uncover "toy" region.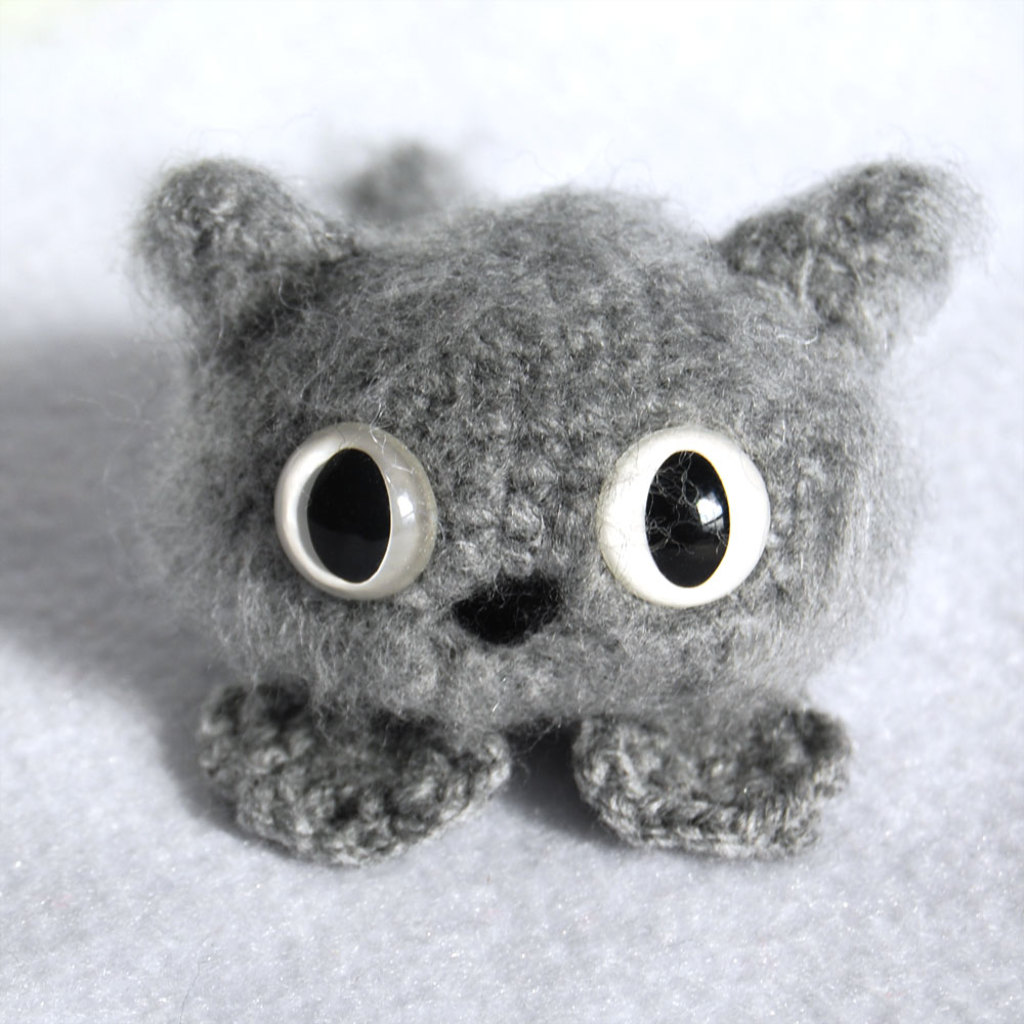
Uncovered: 121 142 978 861.
